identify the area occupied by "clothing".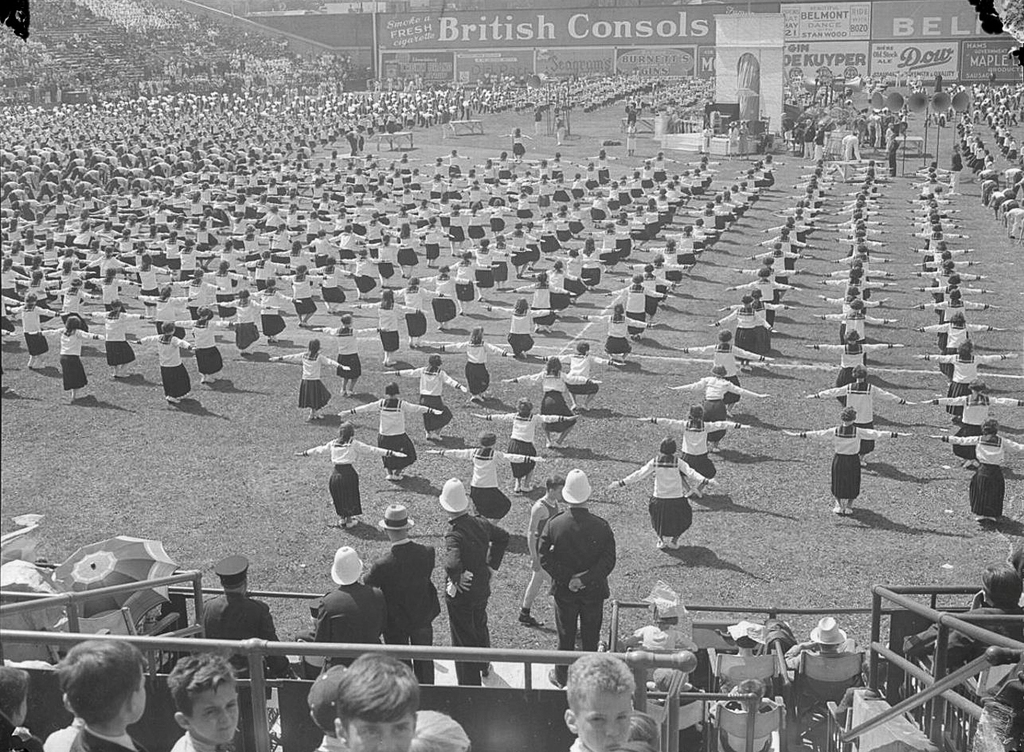
Area: (left=37, top=723, right=143, bottom=751).
